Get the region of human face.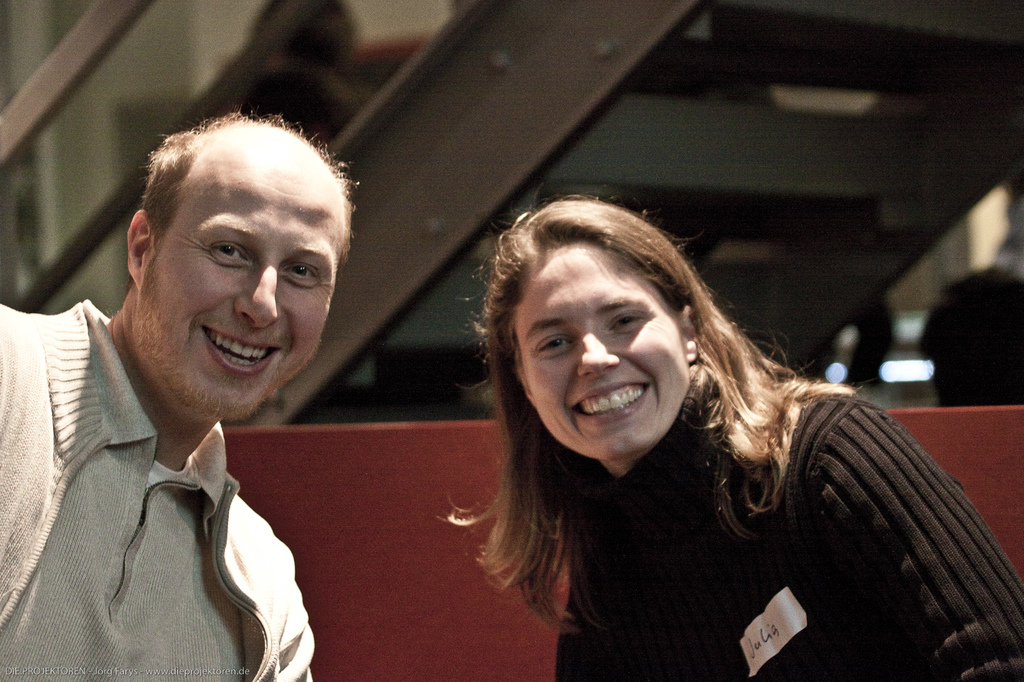
[143, 148, 338, 412].
